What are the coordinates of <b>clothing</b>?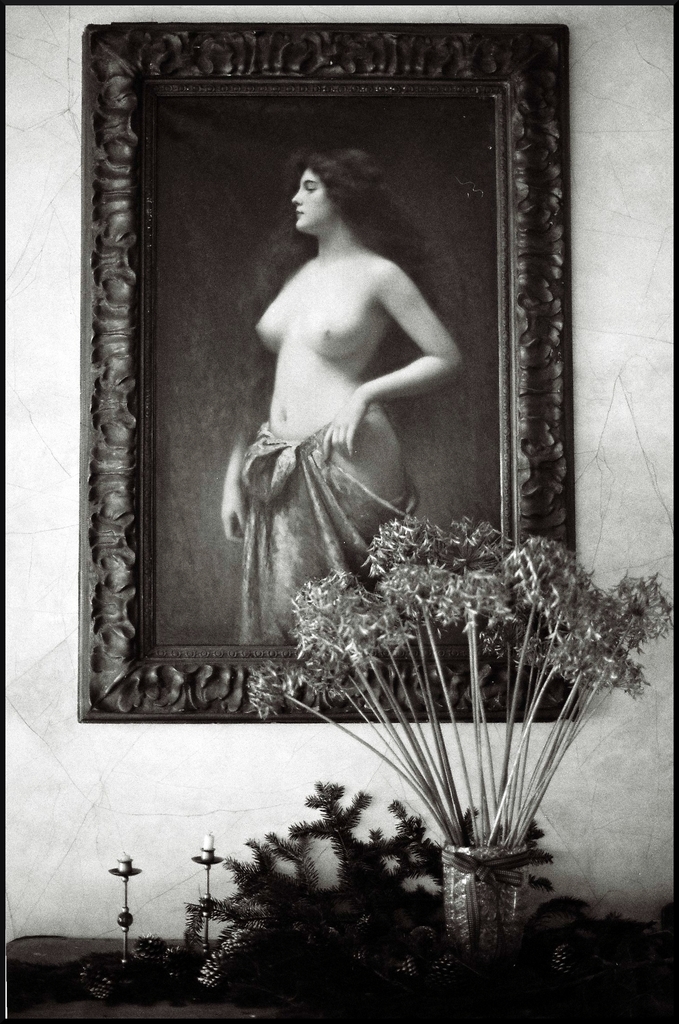
bbox=[239, 419, 410, 650].
